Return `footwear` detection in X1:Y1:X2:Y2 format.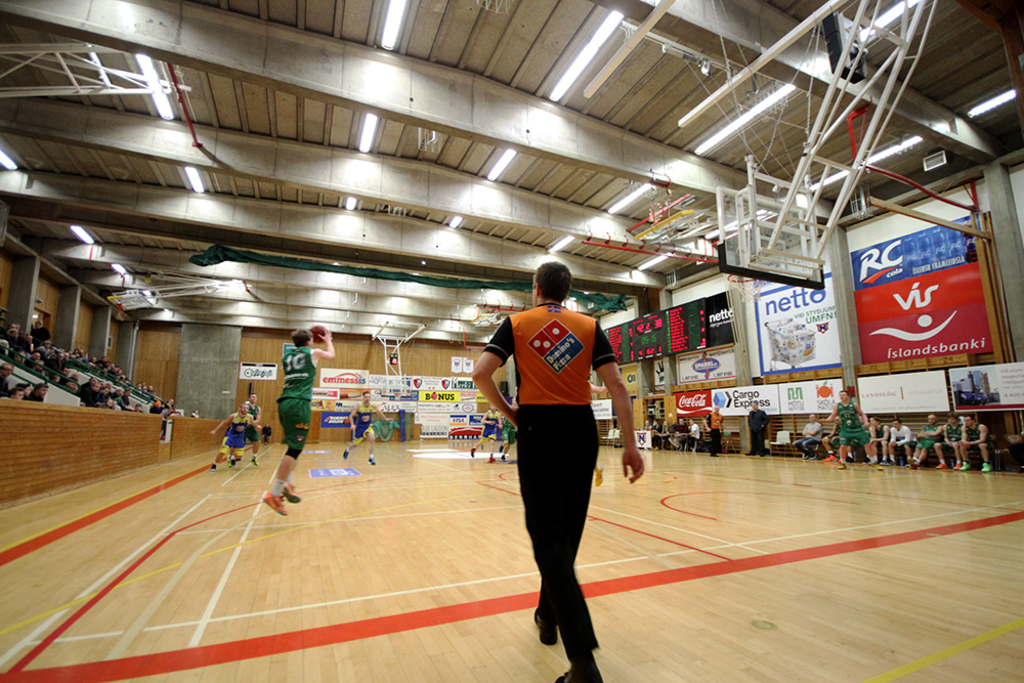
369:458:377:465.
